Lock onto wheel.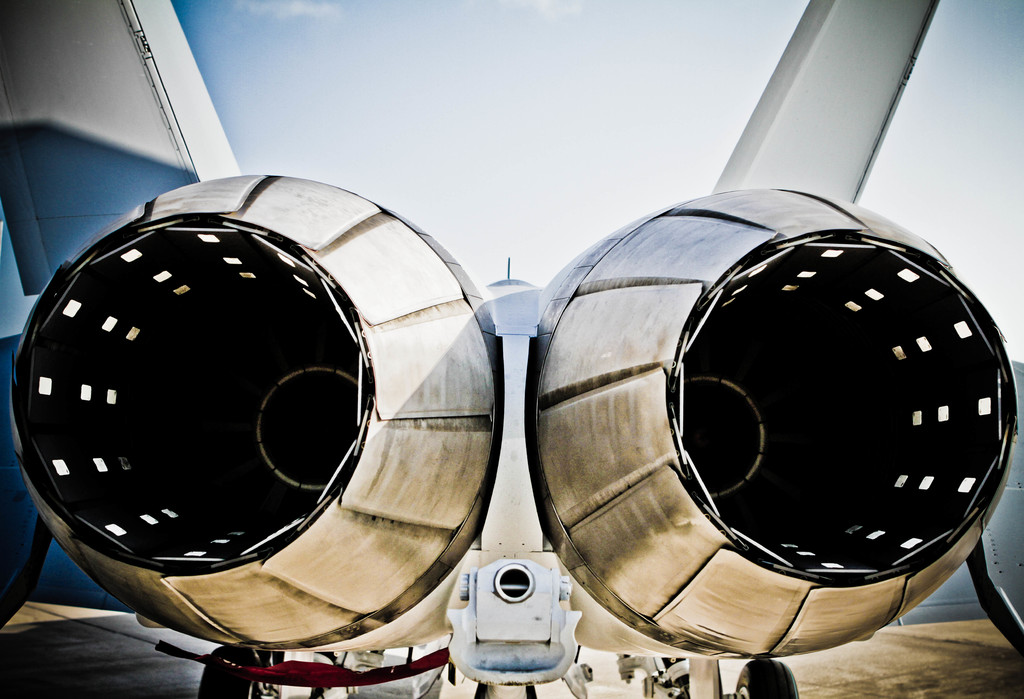
Locked: bbox=[735, 658, 798, 698].
